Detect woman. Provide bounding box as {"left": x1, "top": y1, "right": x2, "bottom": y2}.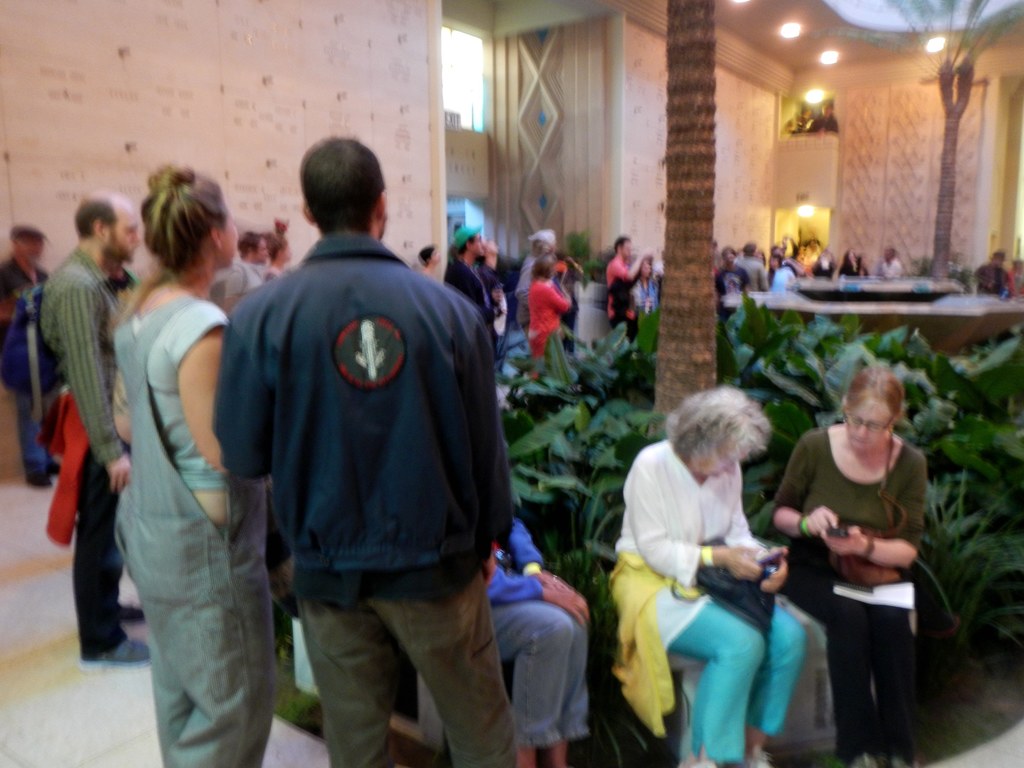
{"left": 115, "top": 163, "right": 272, "bottom": 767}.
